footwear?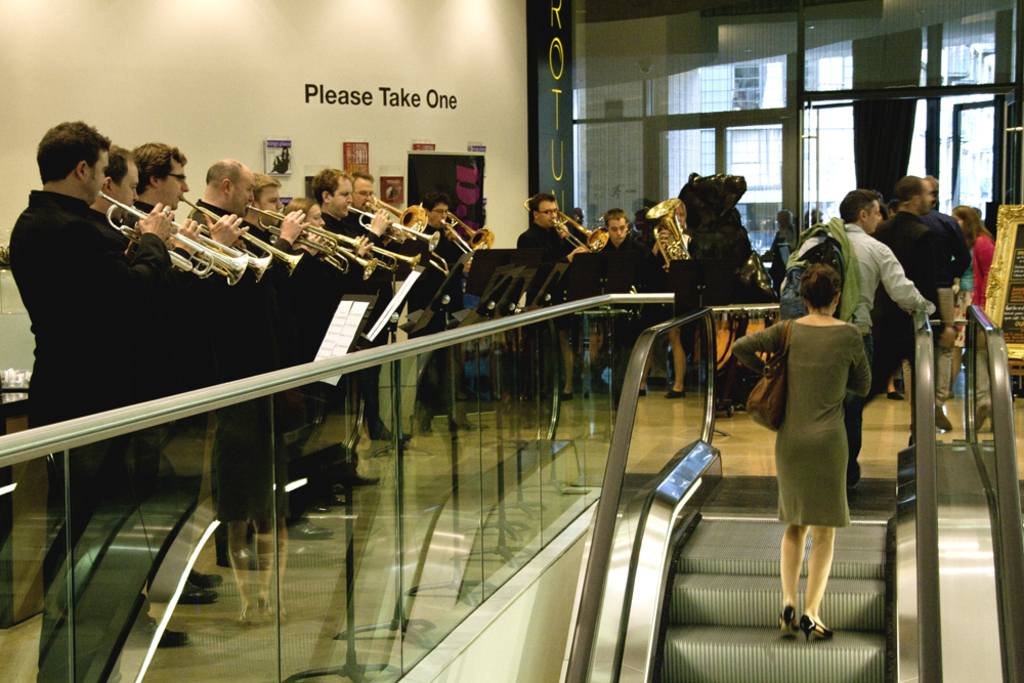
bbox=[559, 387, 574, 405]
